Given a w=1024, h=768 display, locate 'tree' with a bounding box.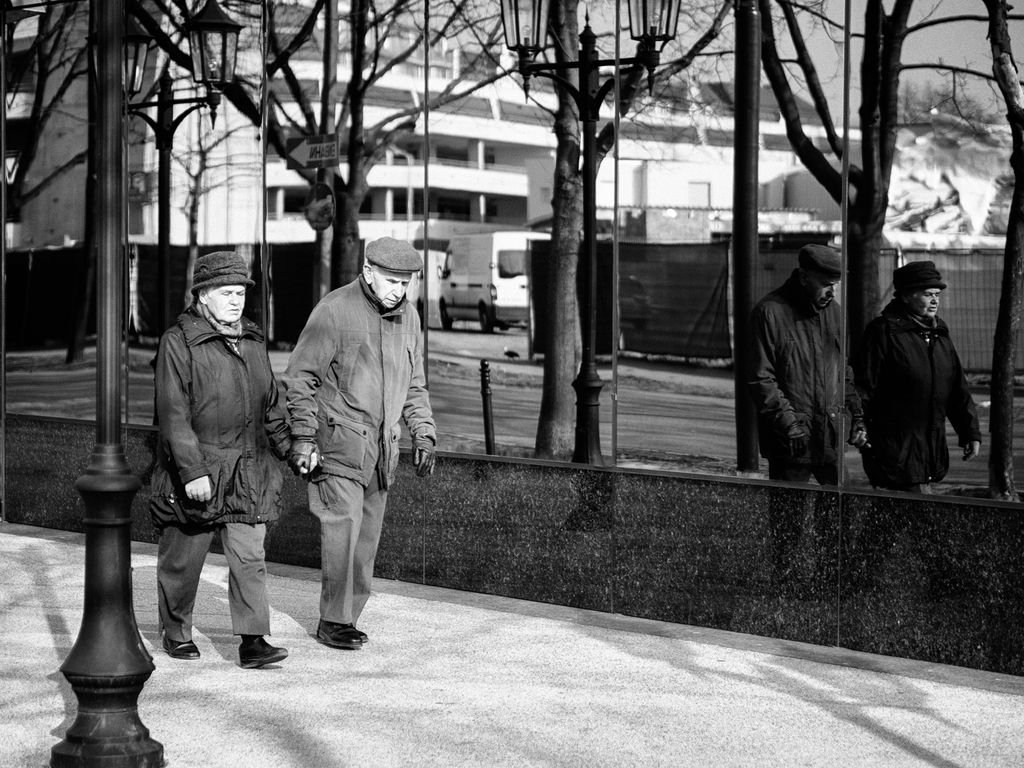
Located: region(967, 0, 1023, 513).
